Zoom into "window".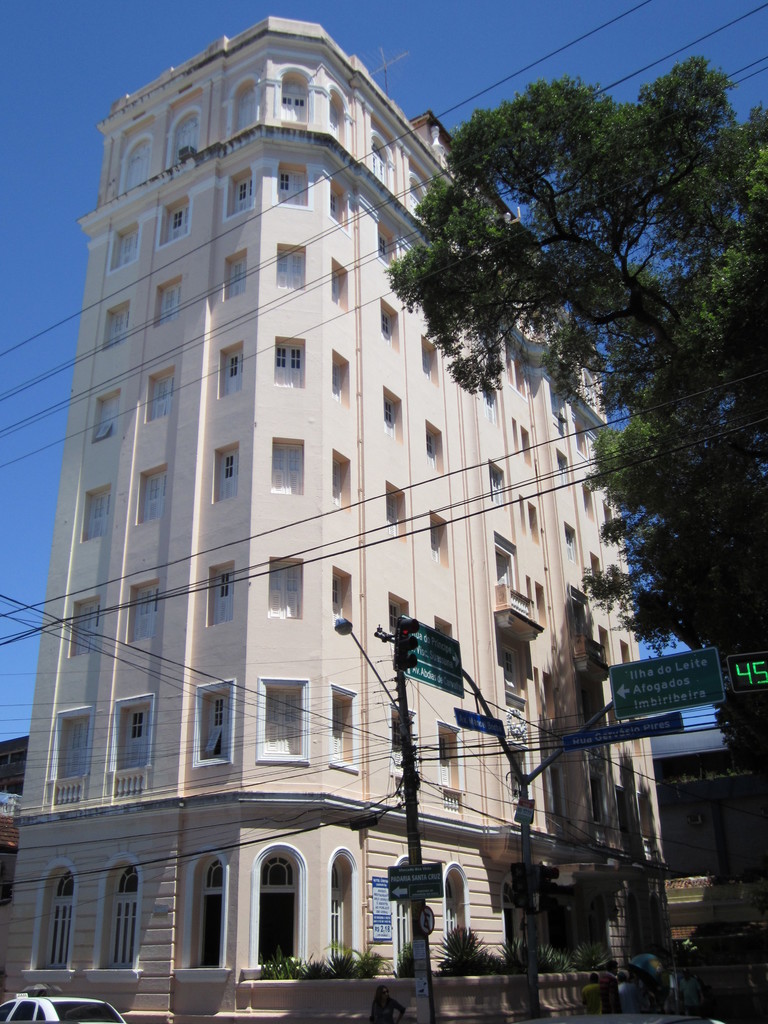
Zoom target: left=338, top=864, right=347, bottom=972.
